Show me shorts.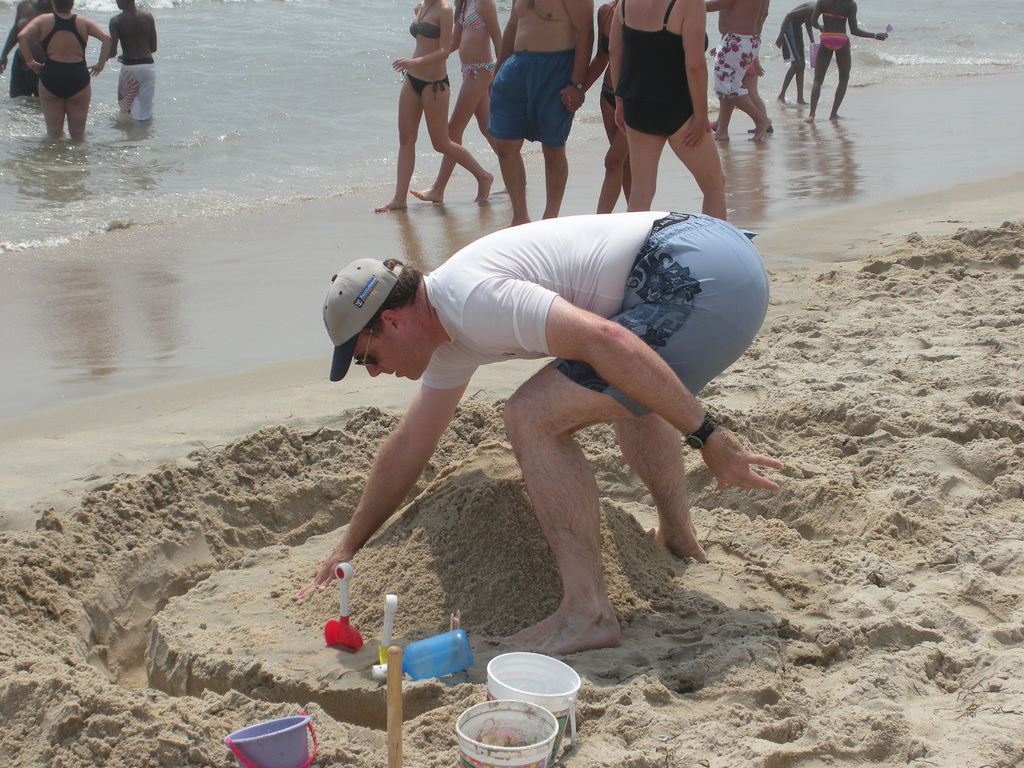
shorts is here: x1=10 y1=58 x2=38 y2=102.
